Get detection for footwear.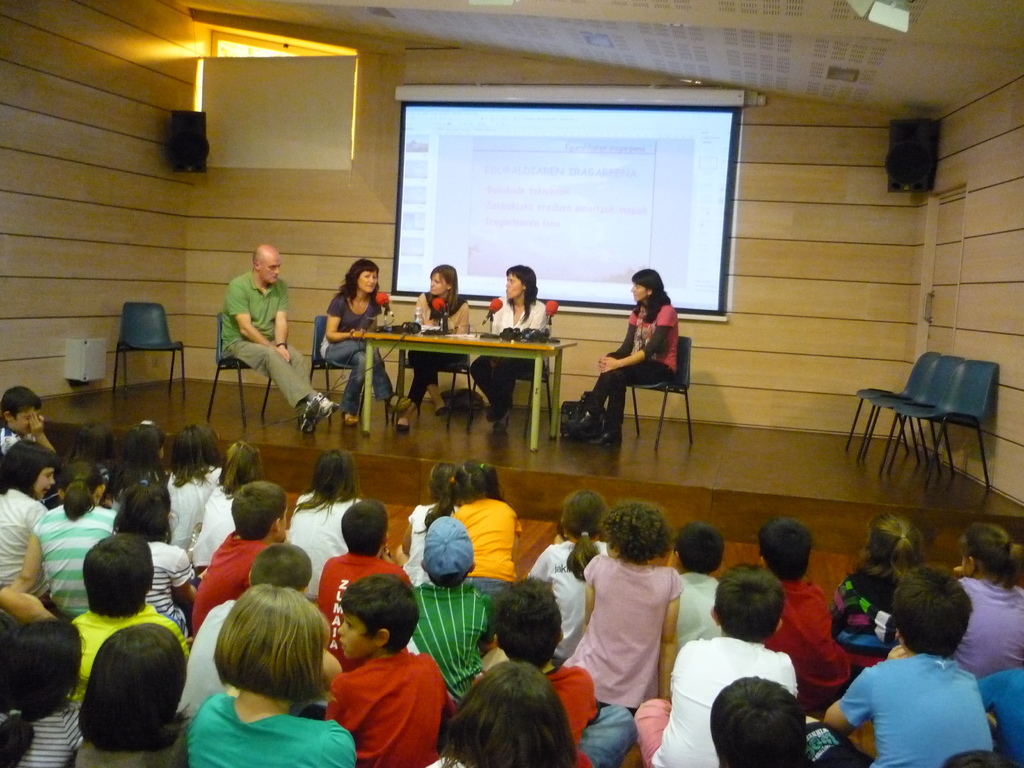
Detection: bbox(292, 397, 321, 433).
